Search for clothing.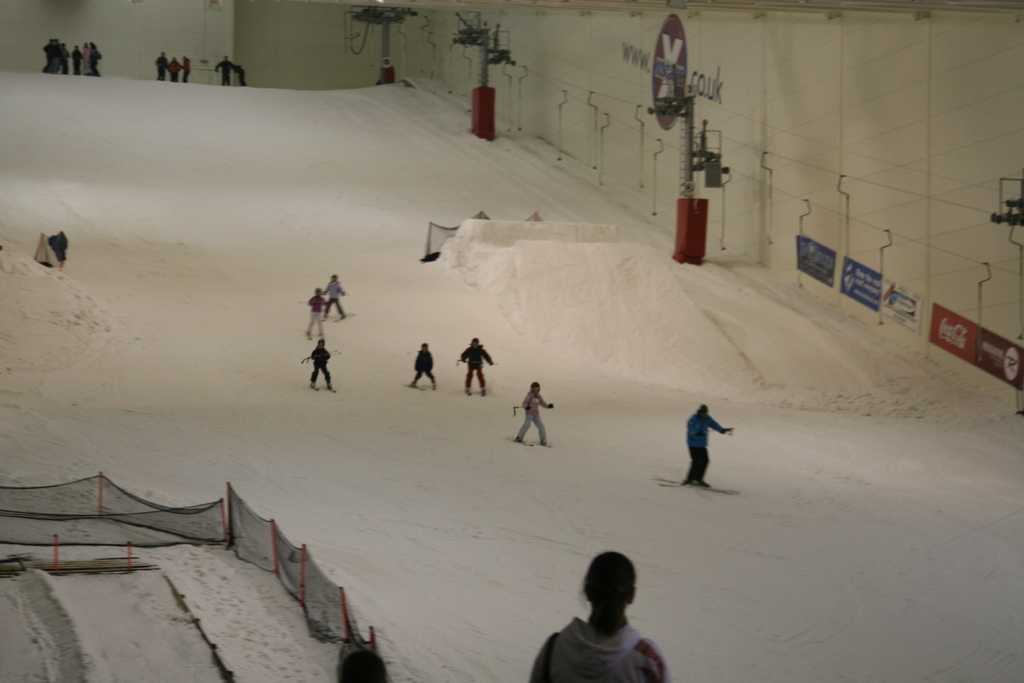
Found at x1=155, y1=58, x2=163, y2=80.
